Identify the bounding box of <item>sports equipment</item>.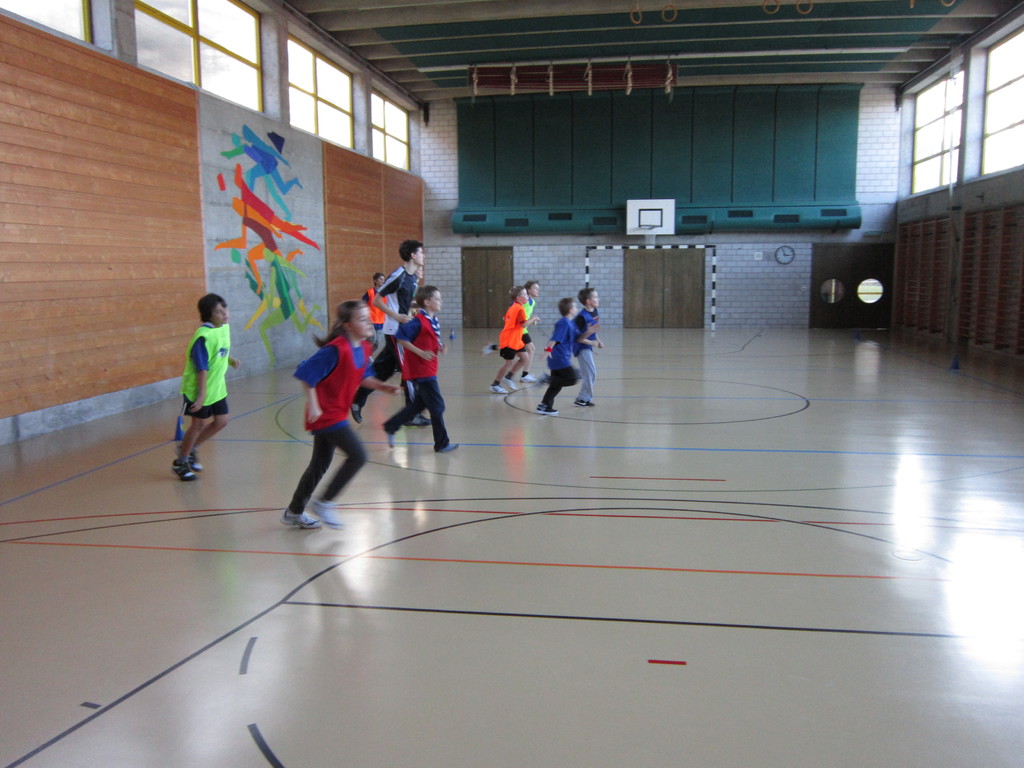
l=521, t=374, r=537, b=381.
